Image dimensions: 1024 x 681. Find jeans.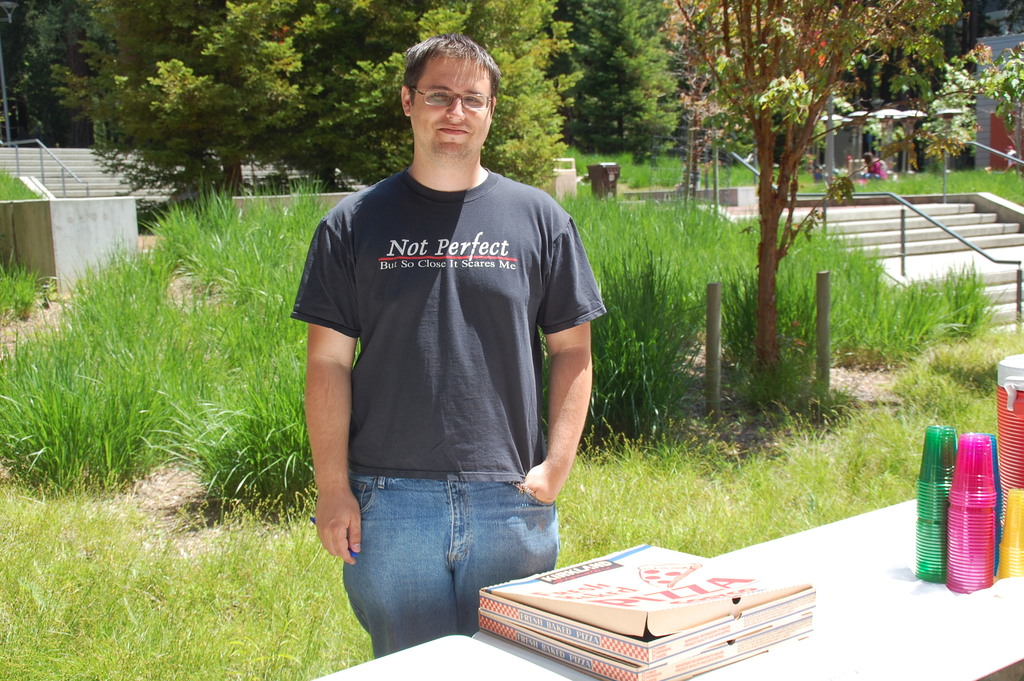
336 453 554 668.
